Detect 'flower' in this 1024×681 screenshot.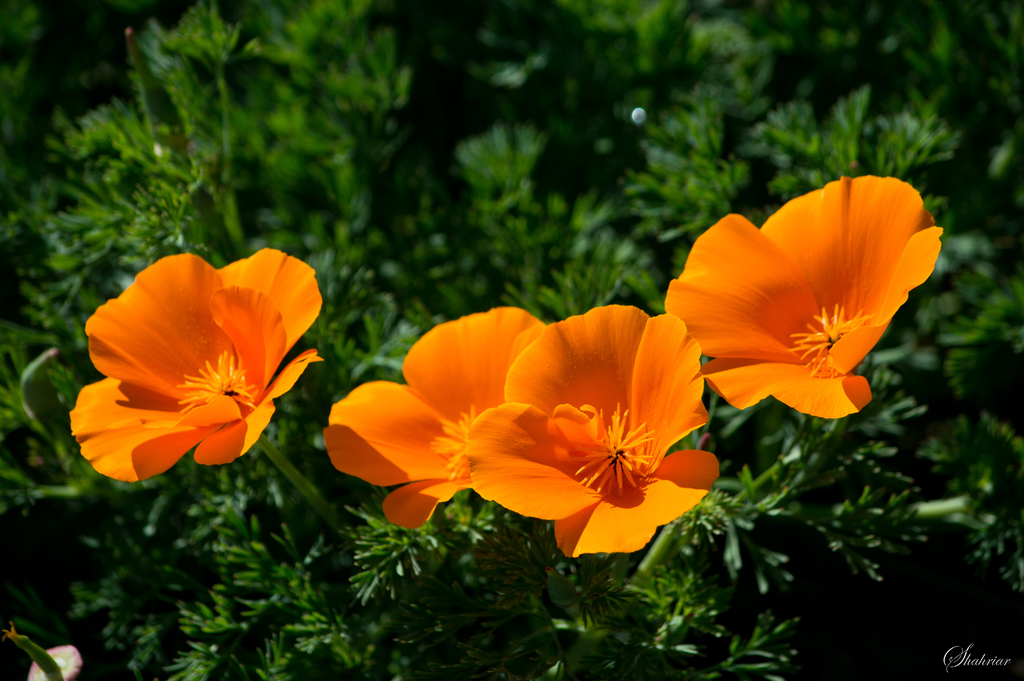
Detection: bbox(461, 304, 718, 561).
